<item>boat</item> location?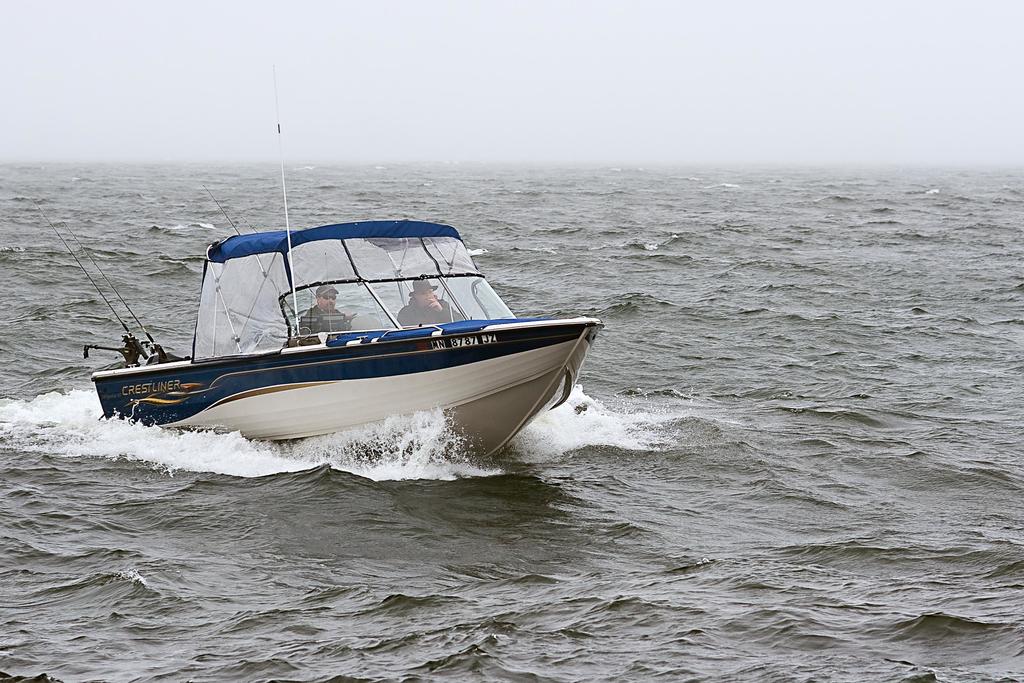
locate(92, 190, 637, 454)
